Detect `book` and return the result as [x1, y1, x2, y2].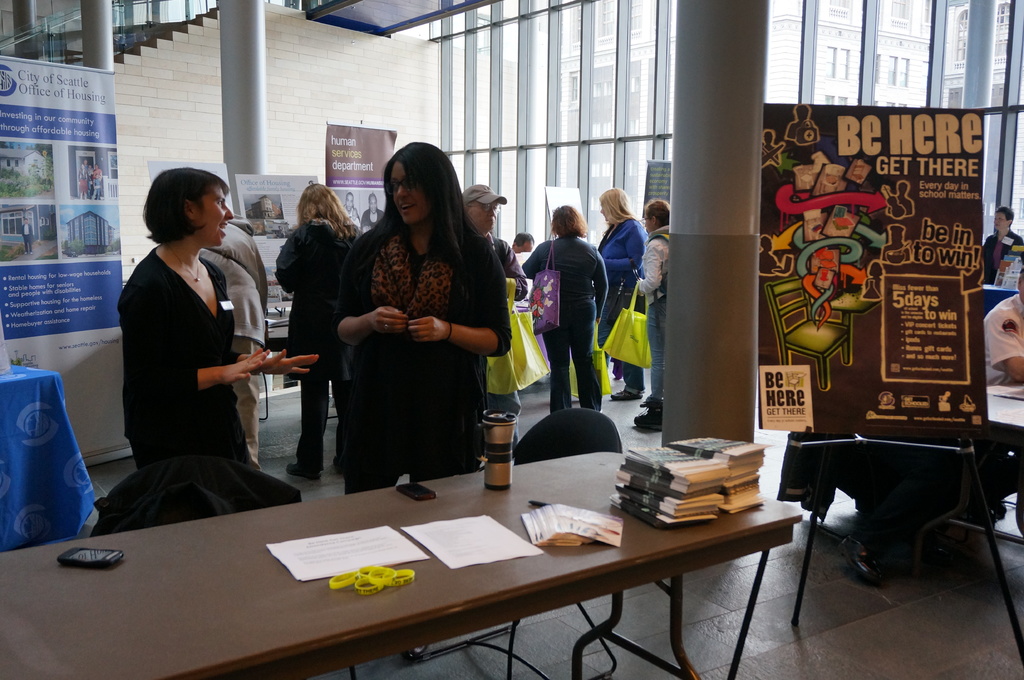
[627, 445, 728, 484].
